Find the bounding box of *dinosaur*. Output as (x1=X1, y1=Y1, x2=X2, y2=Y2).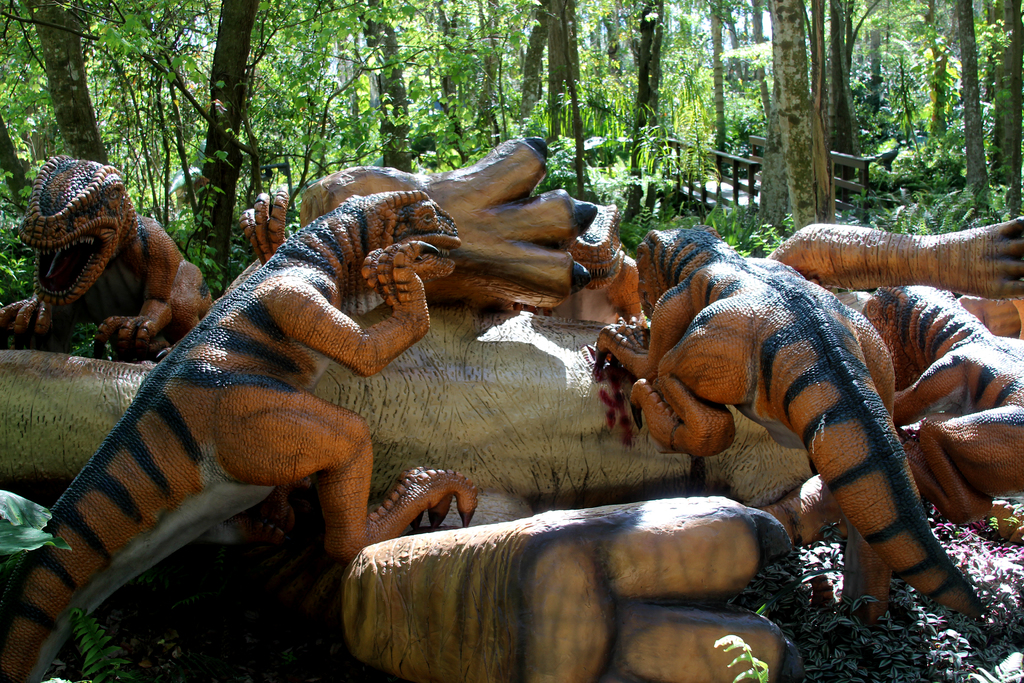
(x1=764, y1=213, x2=1023, y2=295).
